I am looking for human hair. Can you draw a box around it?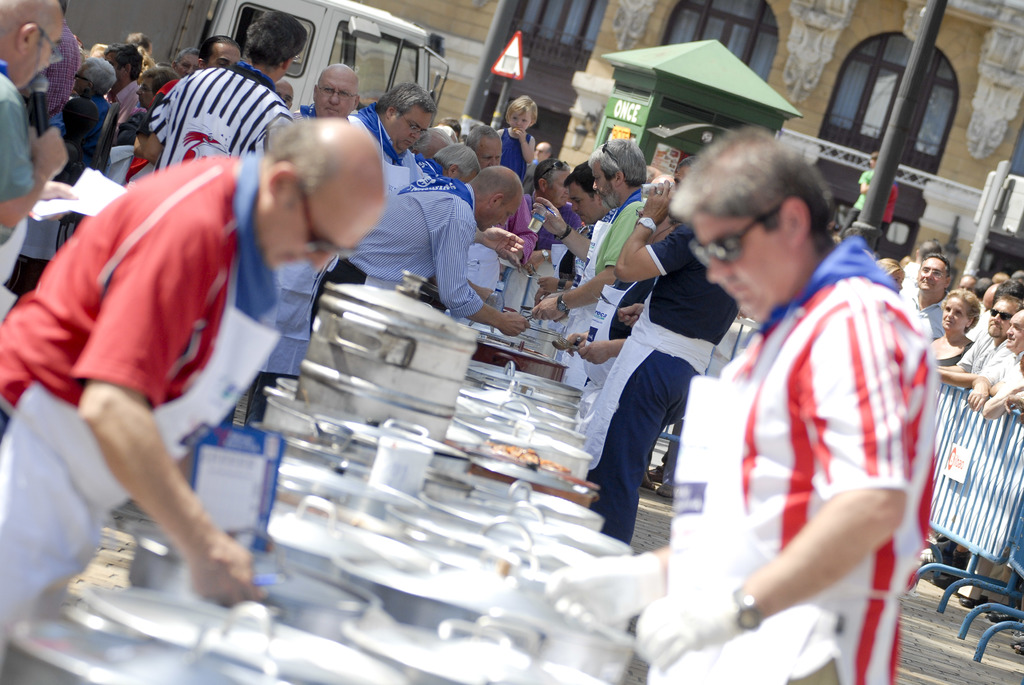
Sure, the bounding box is [90, 43, 106, 50].
